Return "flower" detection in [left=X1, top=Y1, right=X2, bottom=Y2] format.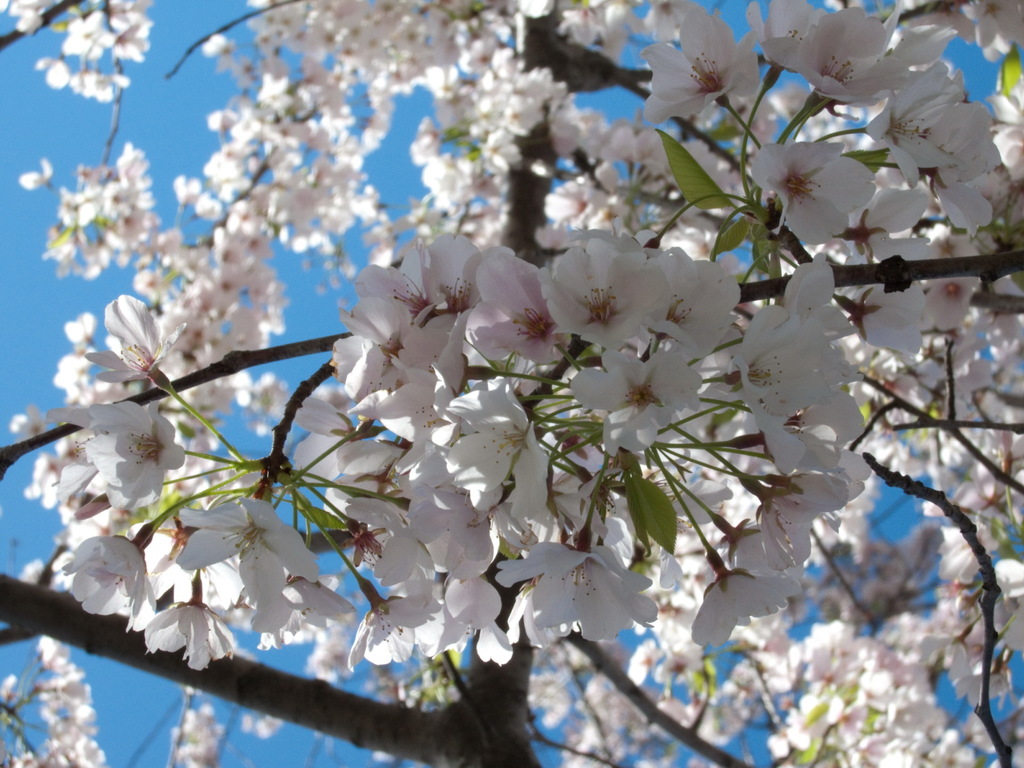
[left=36, top=61, right=136, bottom=104].
